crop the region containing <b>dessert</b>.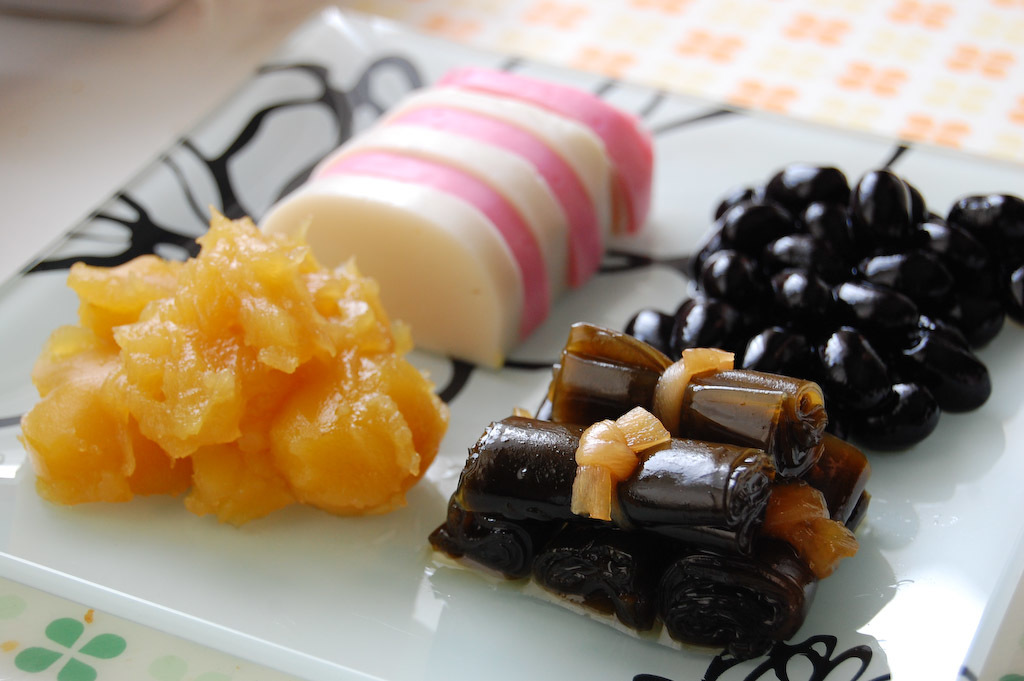
Crop region: (425,165,1023,661).
